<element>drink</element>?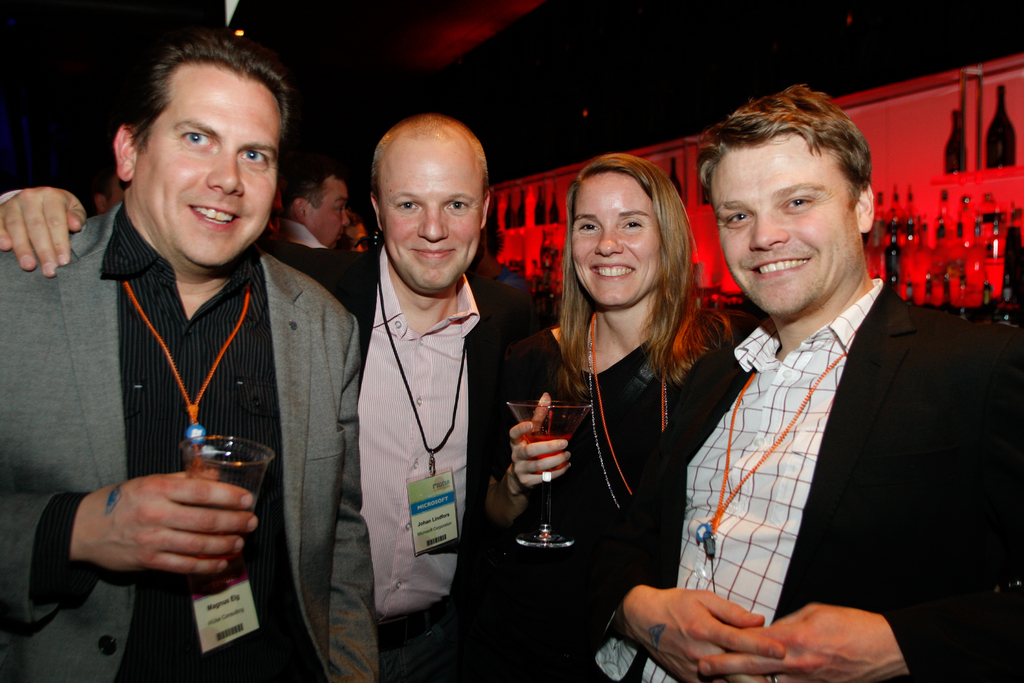
BBox(668, 157, 682, 197)
